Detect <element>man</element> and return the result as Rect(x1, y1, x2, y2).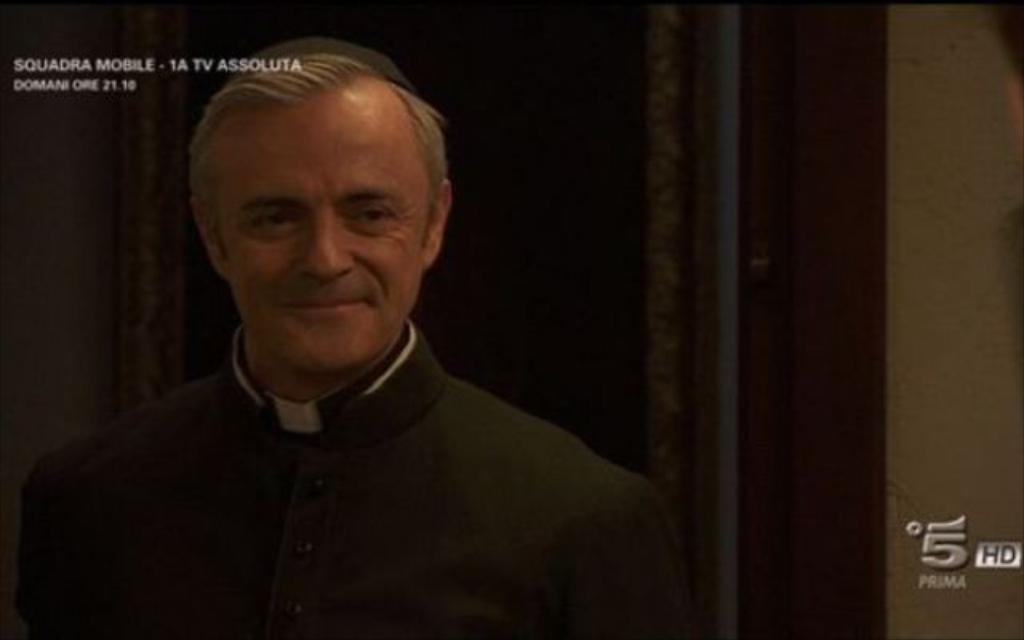
Rect(10, 40, 694, 638).
